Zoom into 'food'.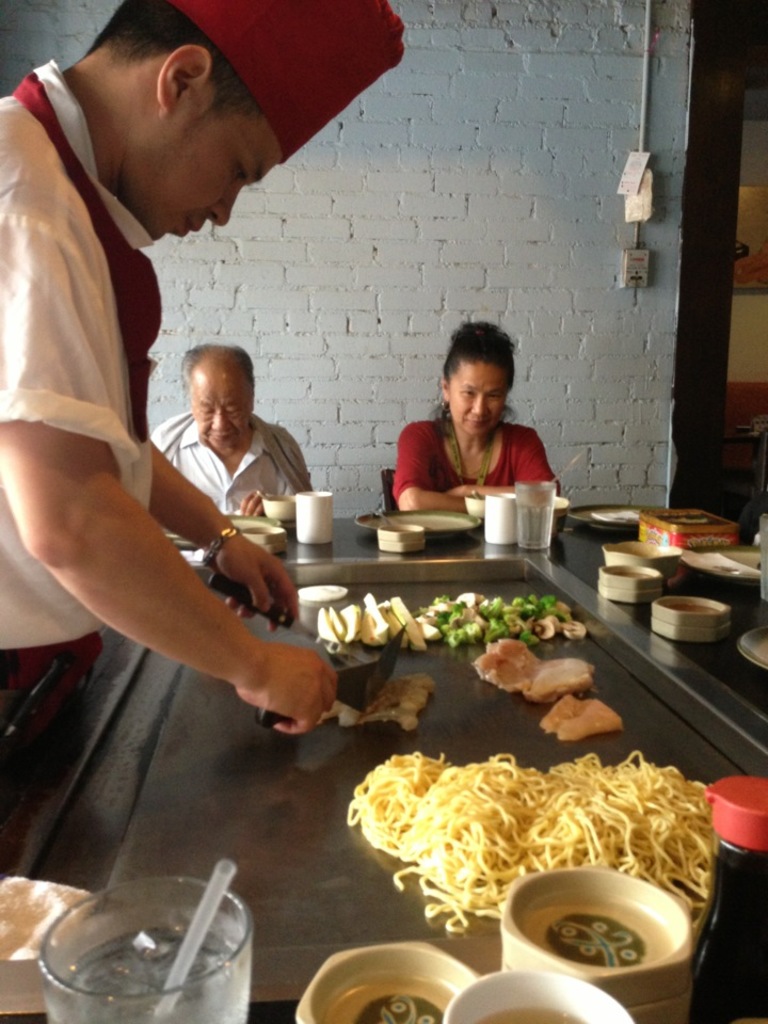
Zoom target: (left=467, top=636, right=598, bottom=703).
